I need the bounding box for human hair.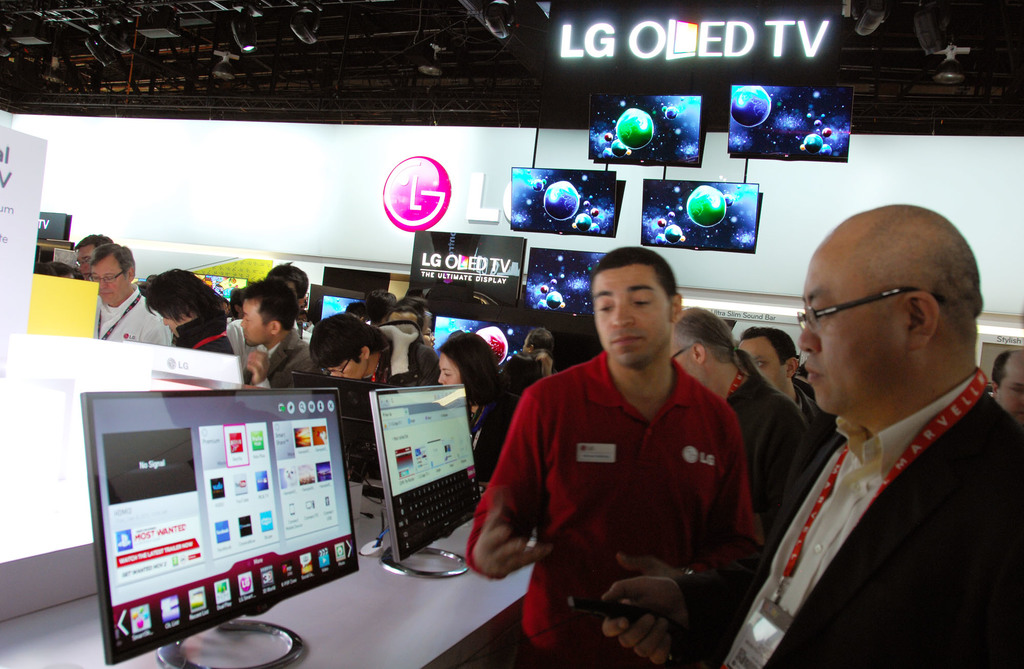
Here it is: crop(310, 310, 388, 367).
